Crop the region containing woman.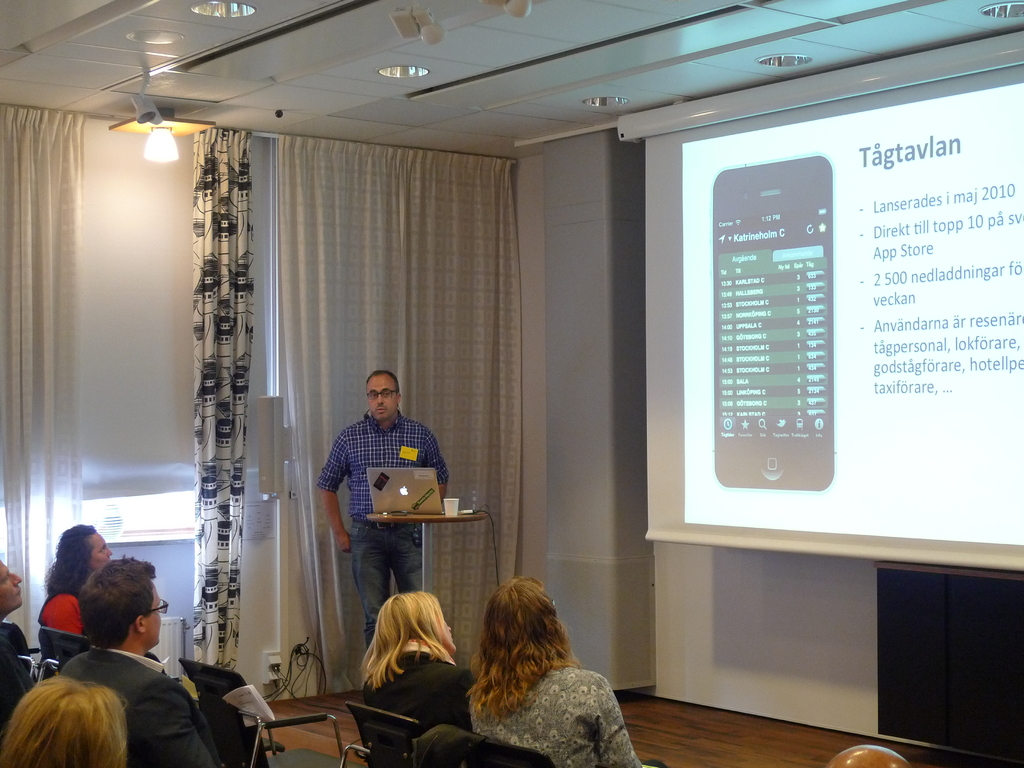
Crop region: x1=356, y1=591, x2=478, y2=737.
